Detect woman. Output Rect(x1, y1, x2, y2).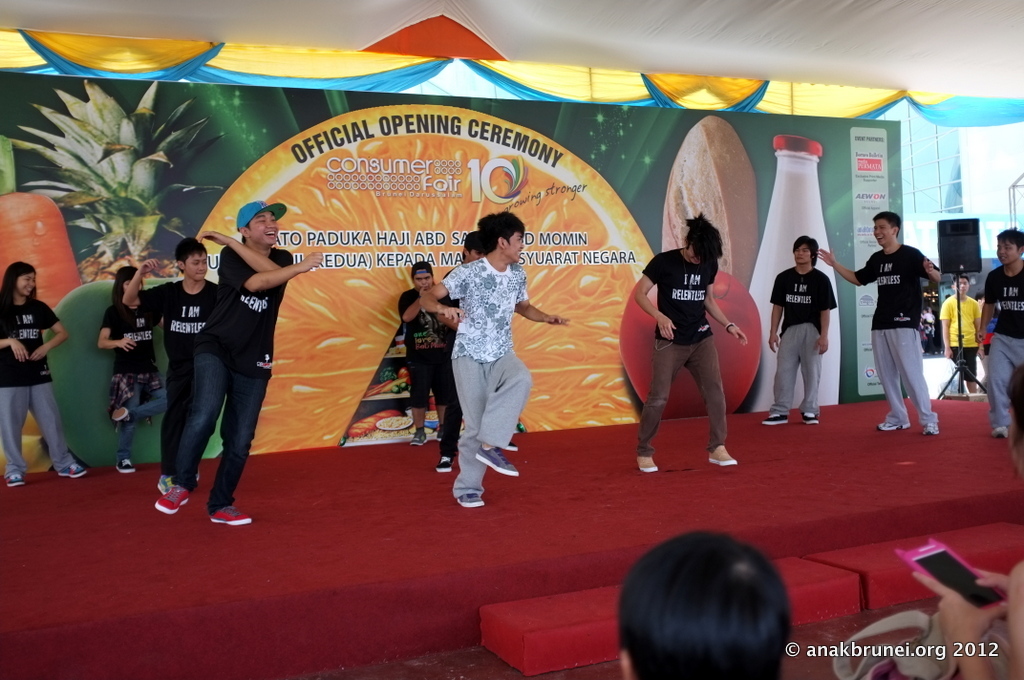
Rect(610, 233, 749, 480).
